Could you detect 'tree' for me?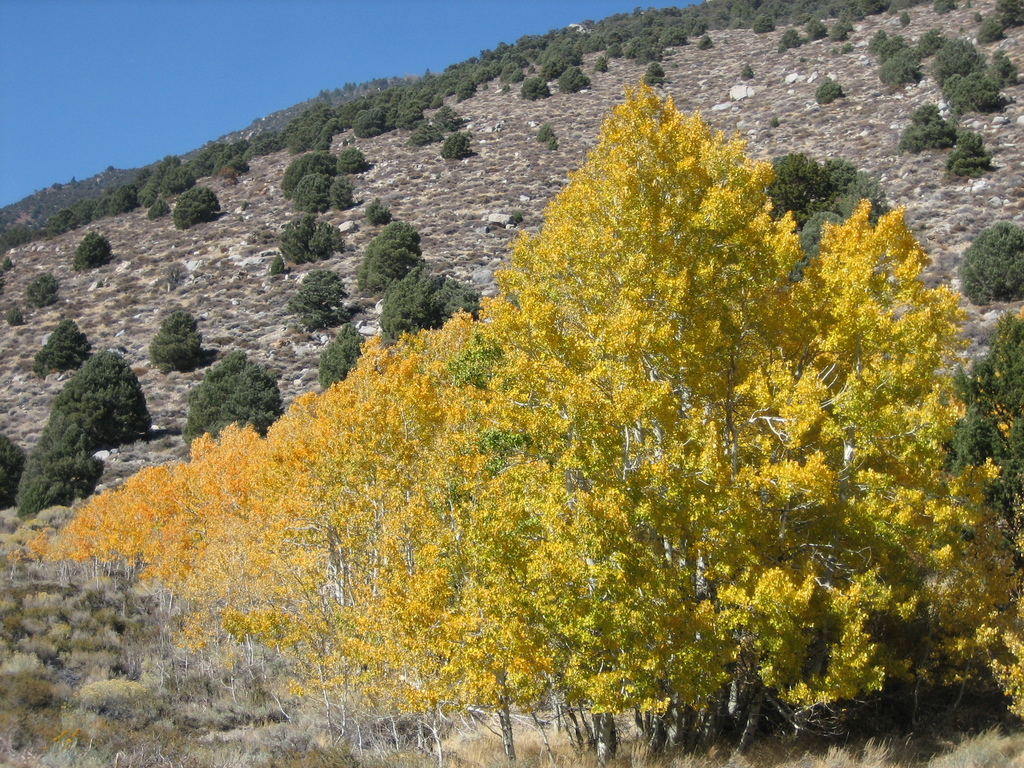
Detection result: left=30, top=317, right=88, bottom=382.
